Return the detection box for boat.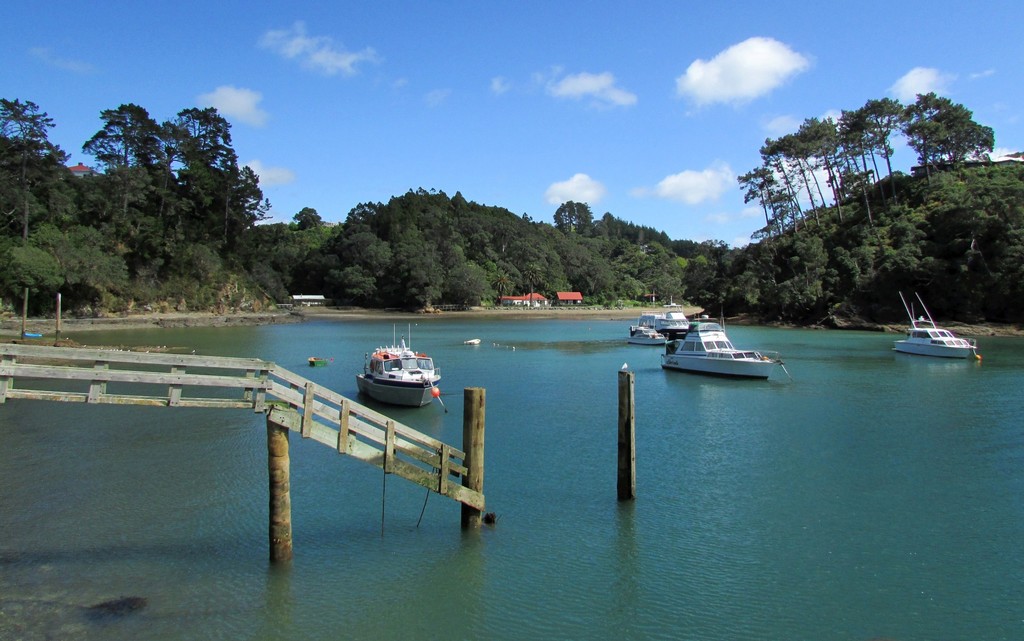
box=[360, 327, 442, 407].
